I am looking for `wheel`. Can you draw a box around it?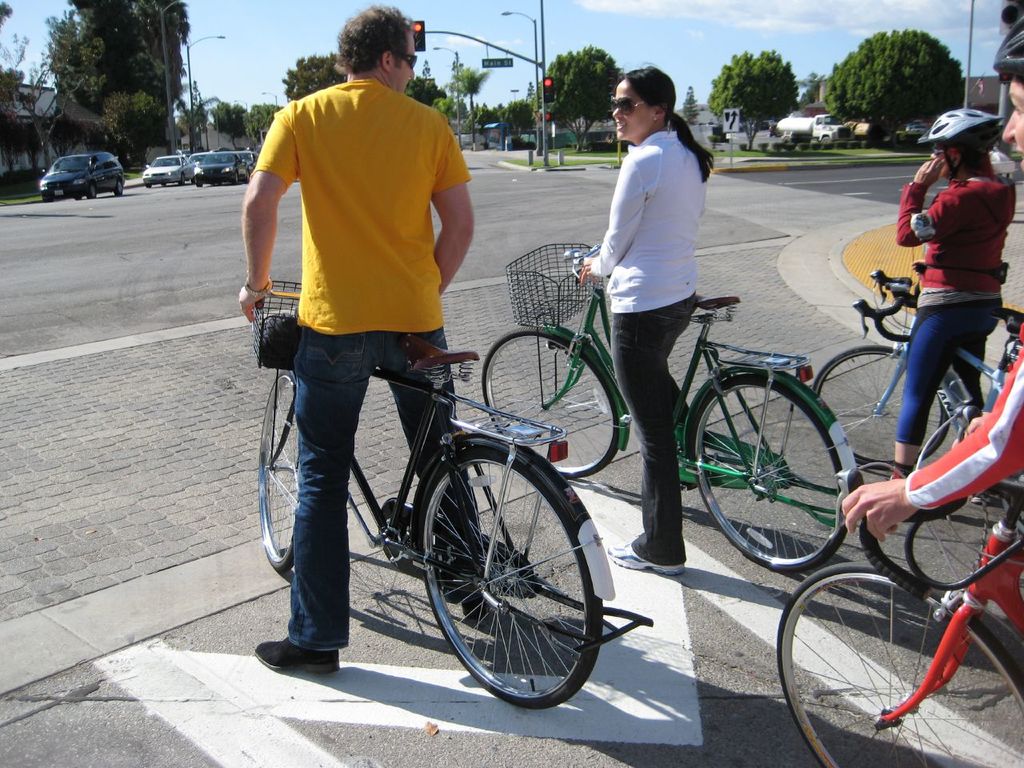
Sure, the bounding box is bbox=(253, 361, 333, 574).
